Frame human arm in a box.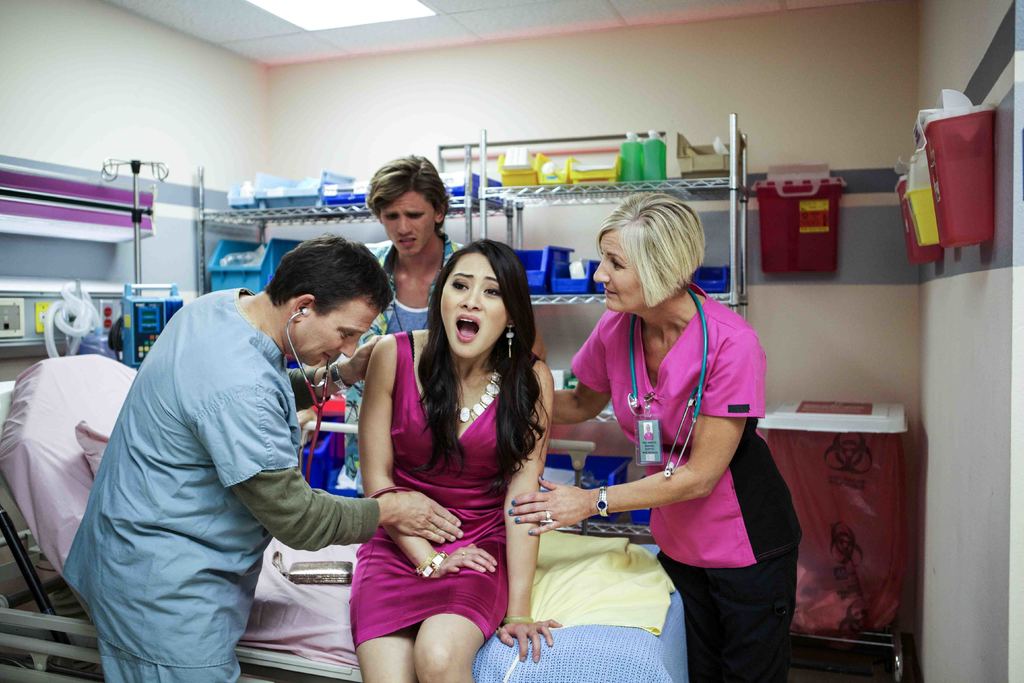
{"x1": 340, "y1": 366, "x2": 390, "y2": 512}.
